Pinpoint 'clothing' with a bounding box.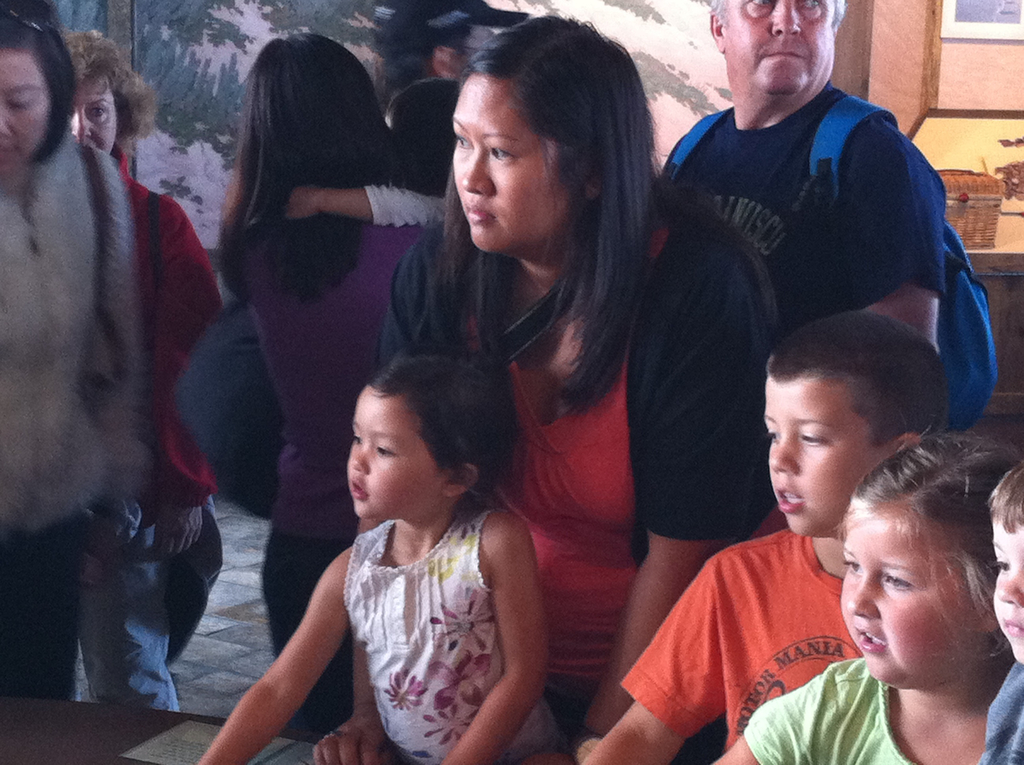
(x1=749, y1=651, x2=908, y2=764).
